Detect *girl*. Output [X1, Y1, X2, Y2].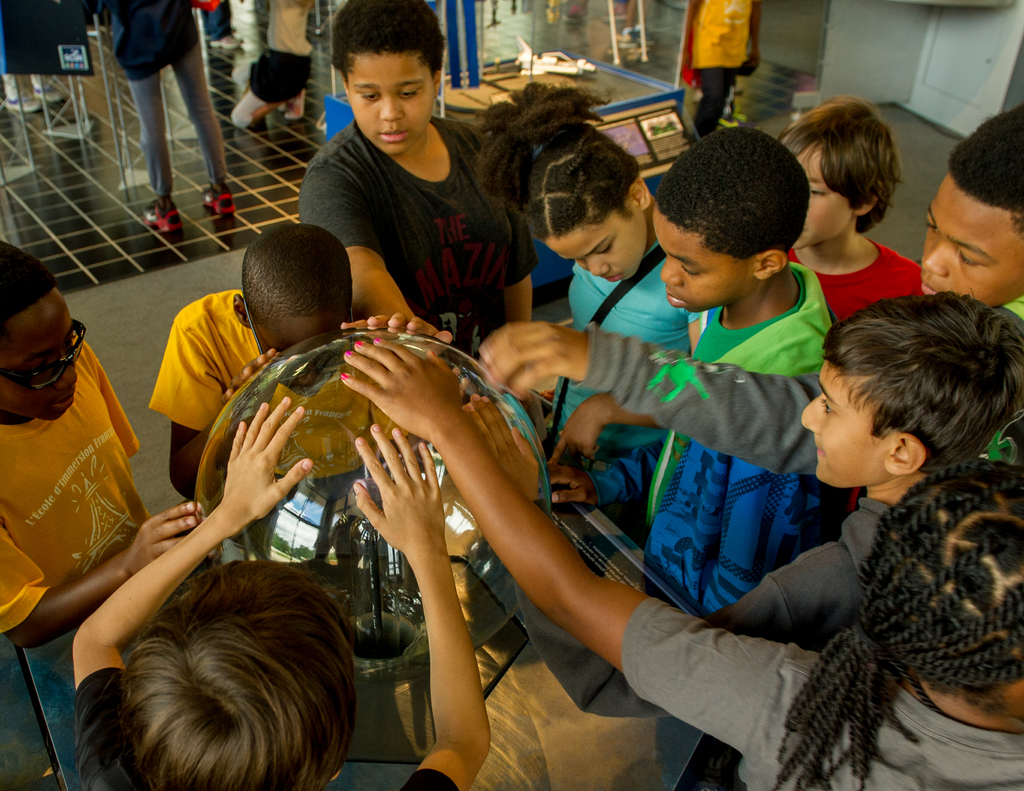
[470, 79, 706, 462].
